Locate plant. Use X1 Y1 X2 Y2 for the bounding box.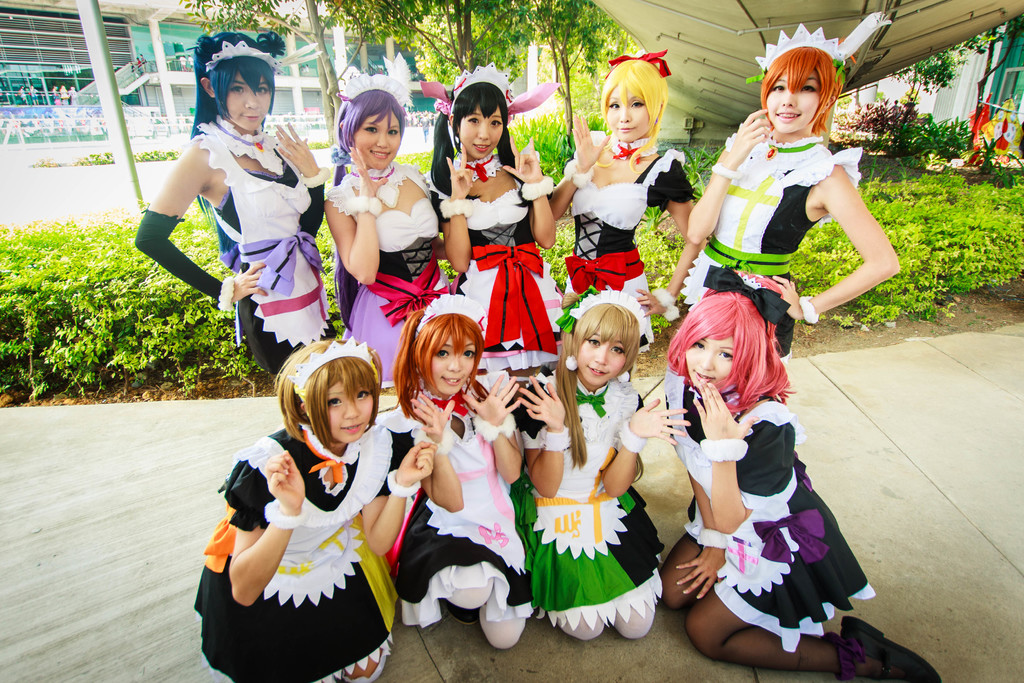
521 108 588 156.
